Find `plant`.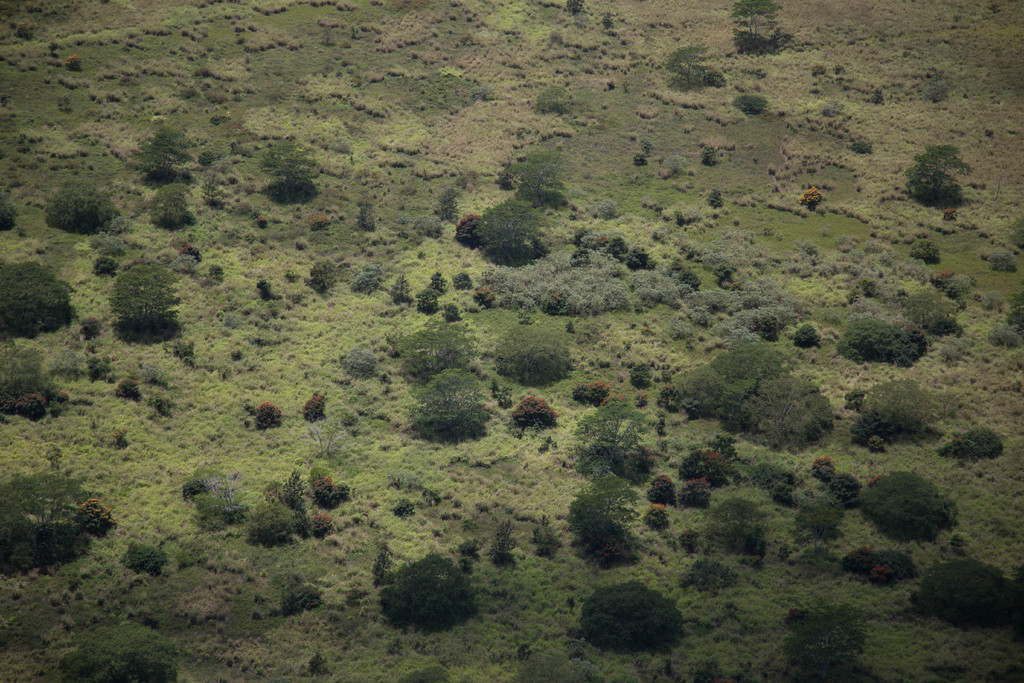
select_region(908, 551, 1023, 630).
